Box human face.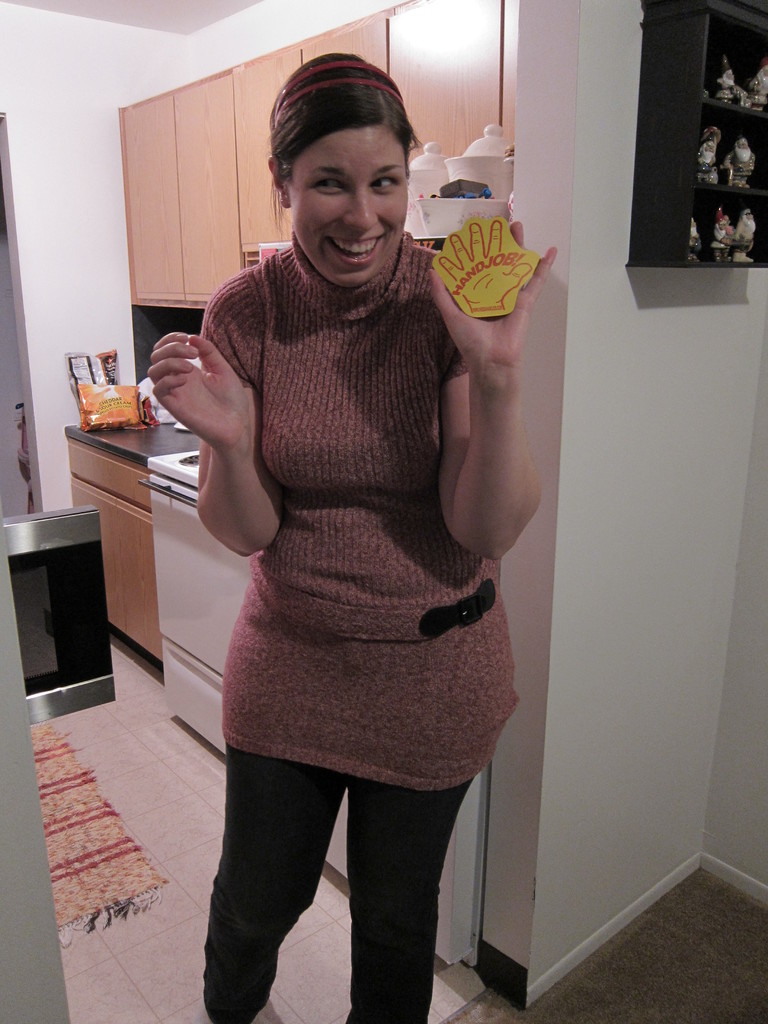
pyautogui.locateOnScreen(289, 116, 407, 285).
